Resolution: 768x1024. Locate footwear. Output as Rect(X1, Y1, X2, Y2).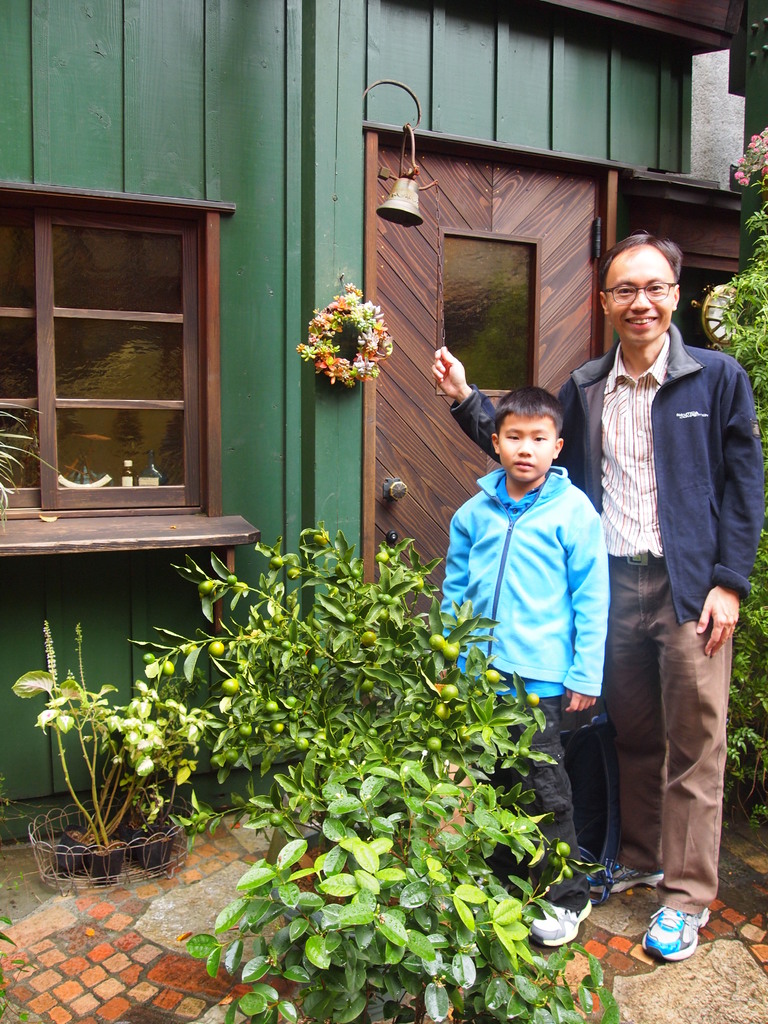
Rect(591, 862, 666, 897).
